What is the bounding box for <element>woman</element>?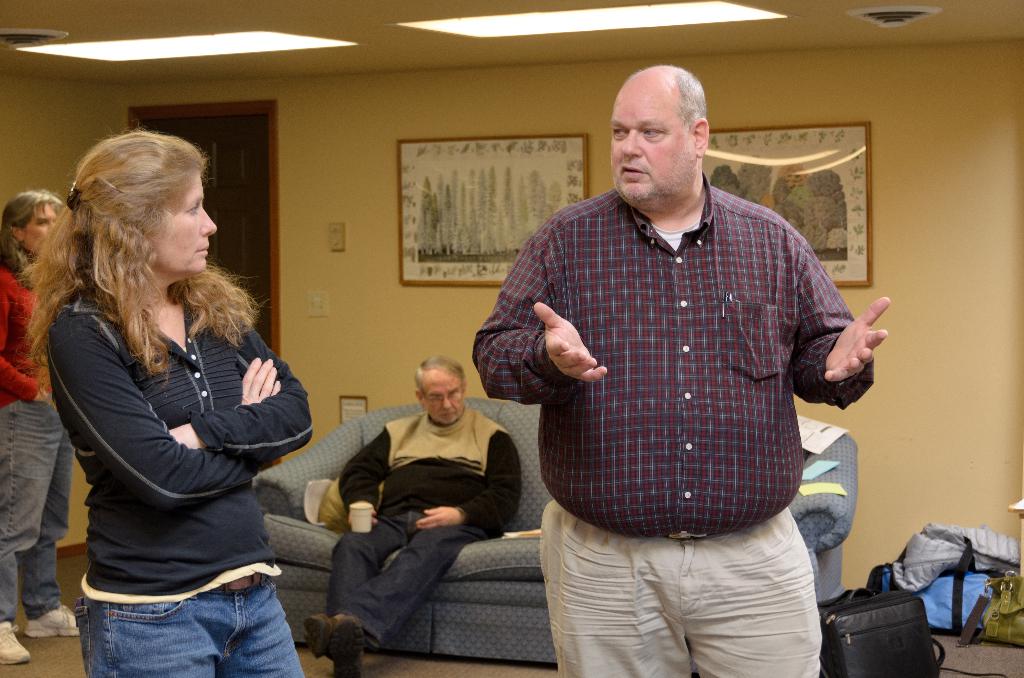
[24, 124, 308, 675].
